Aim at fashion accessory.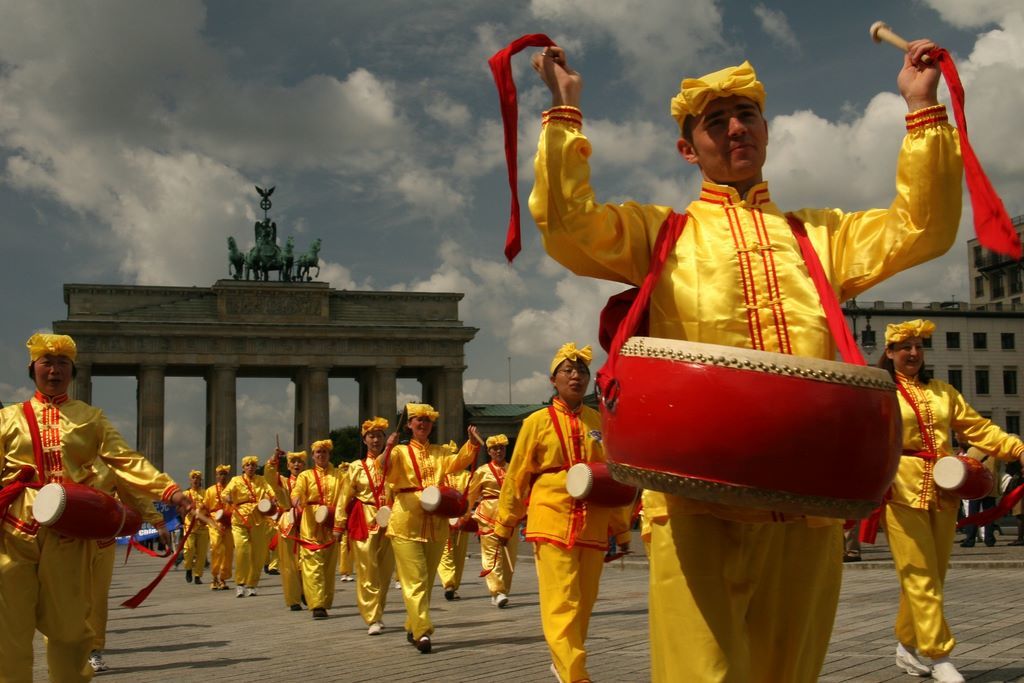
Aimed at [x1=448, y1=594, x2=453, y2=600].
